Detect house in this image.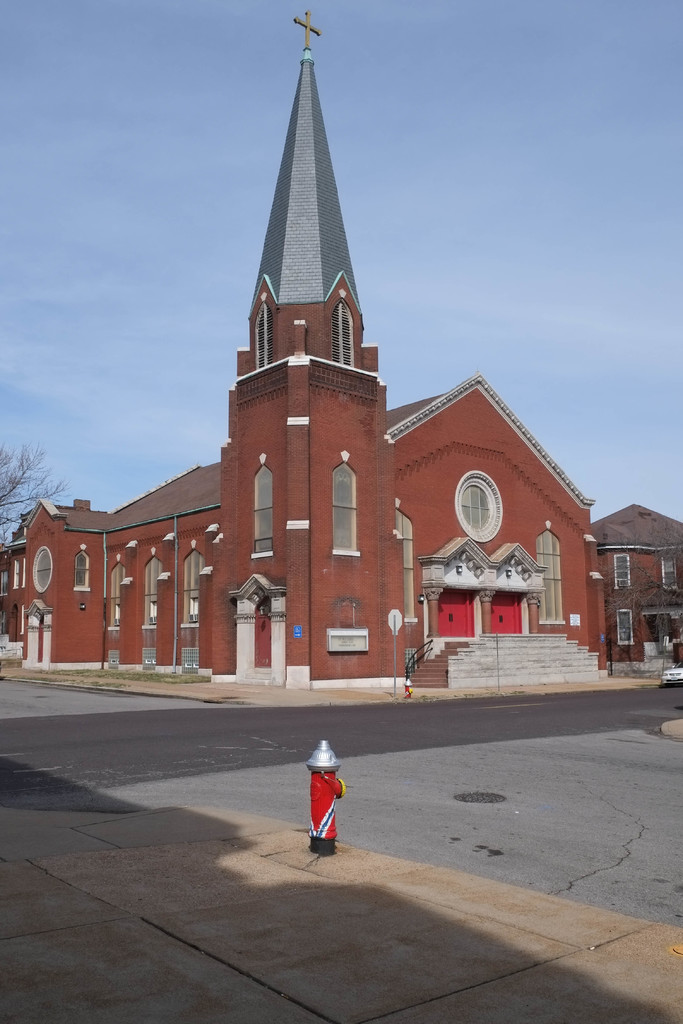
Detection: box(230, 1, 413, 687).
